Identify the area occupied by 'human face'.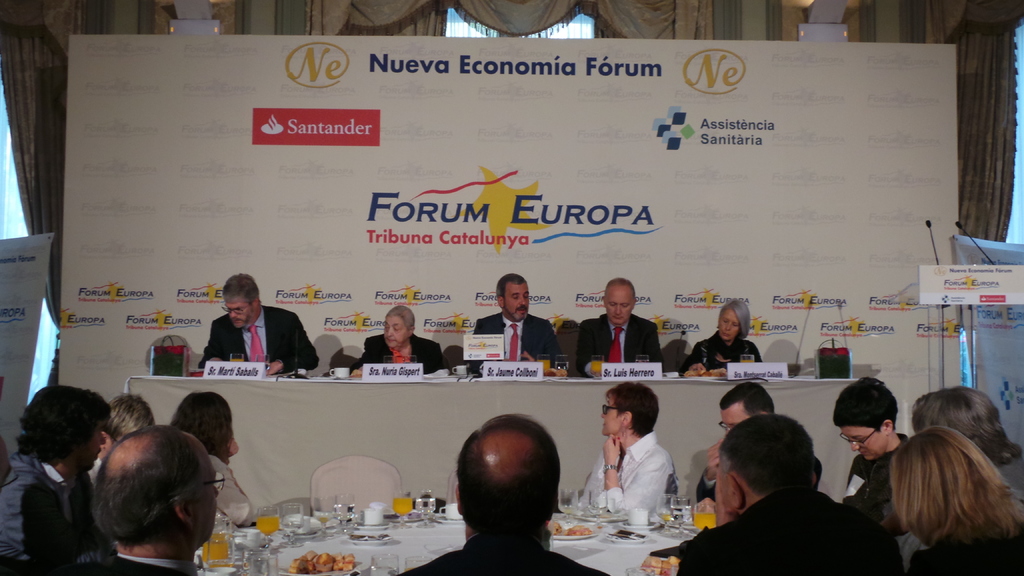
Area: (80,419,101,472).
